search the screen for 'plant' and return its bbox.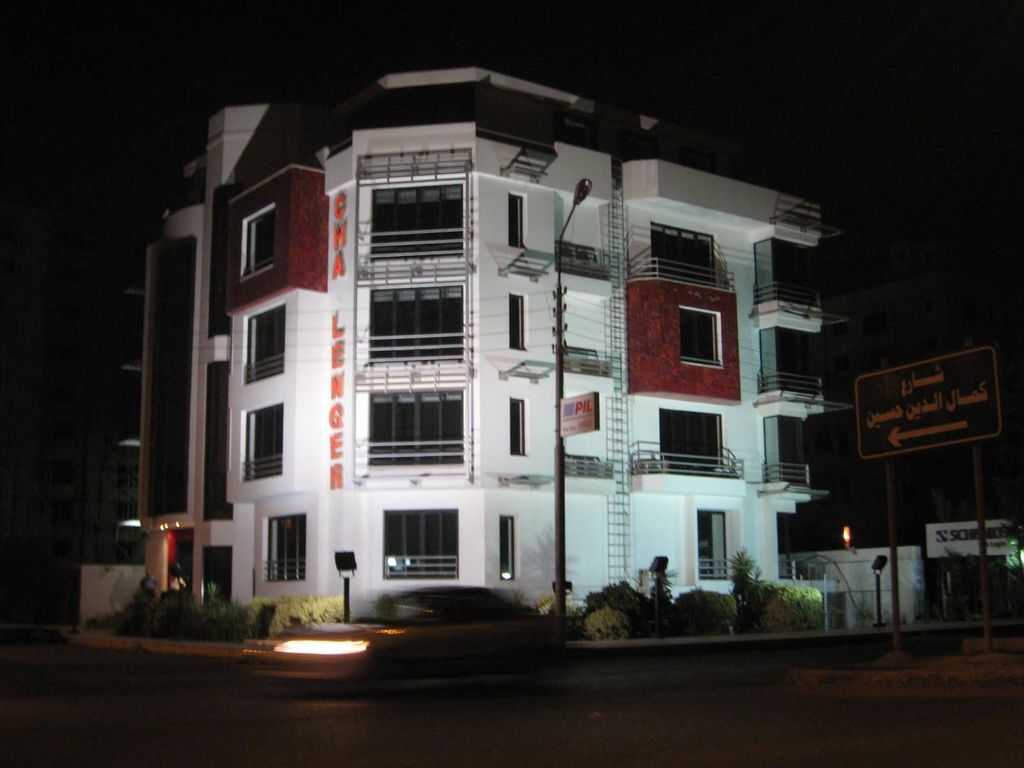
Found: l=532, t=573, r=653, b=650.
